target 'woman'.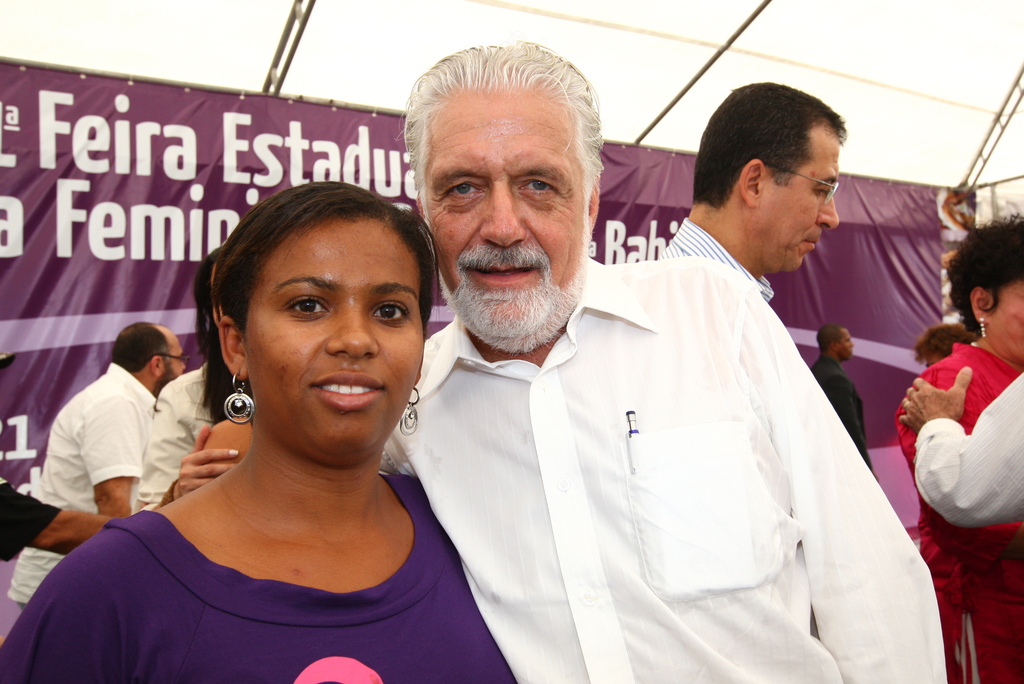
Target region: (1,183,522,683).
